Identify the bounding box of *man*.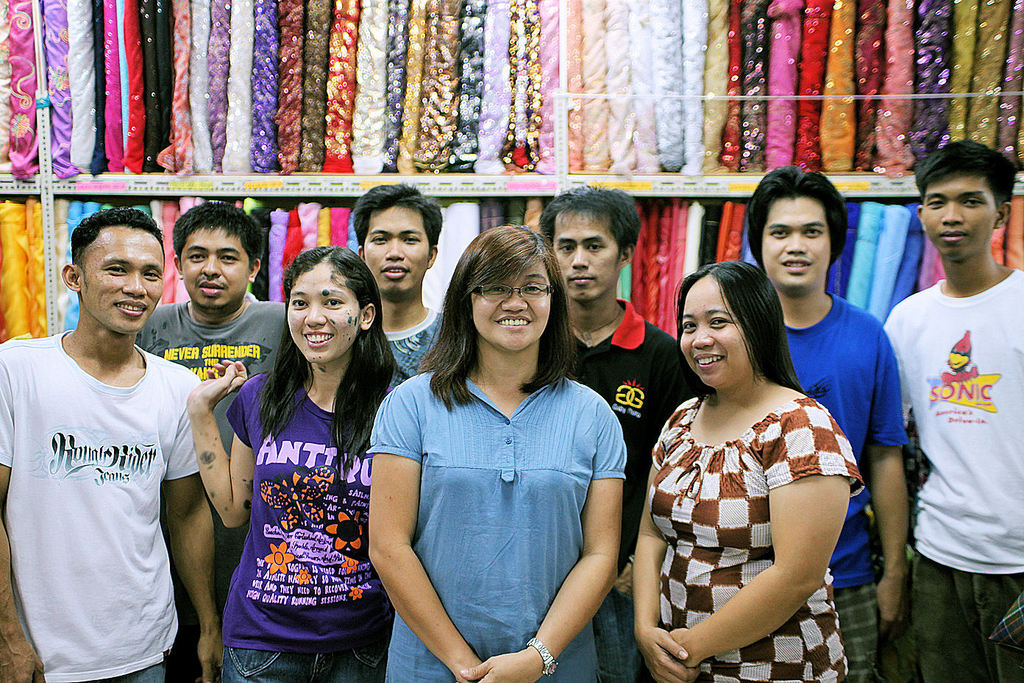
<box>747,167,912,682</box>.
